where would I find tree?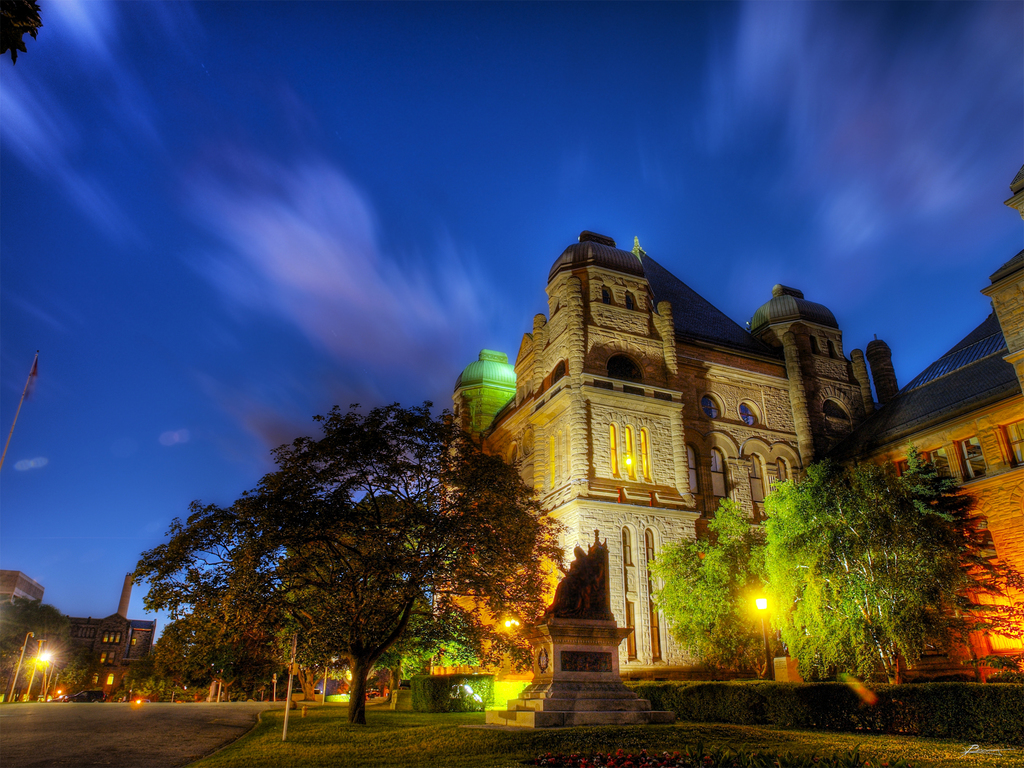
At (133, 401, 568, 729).
